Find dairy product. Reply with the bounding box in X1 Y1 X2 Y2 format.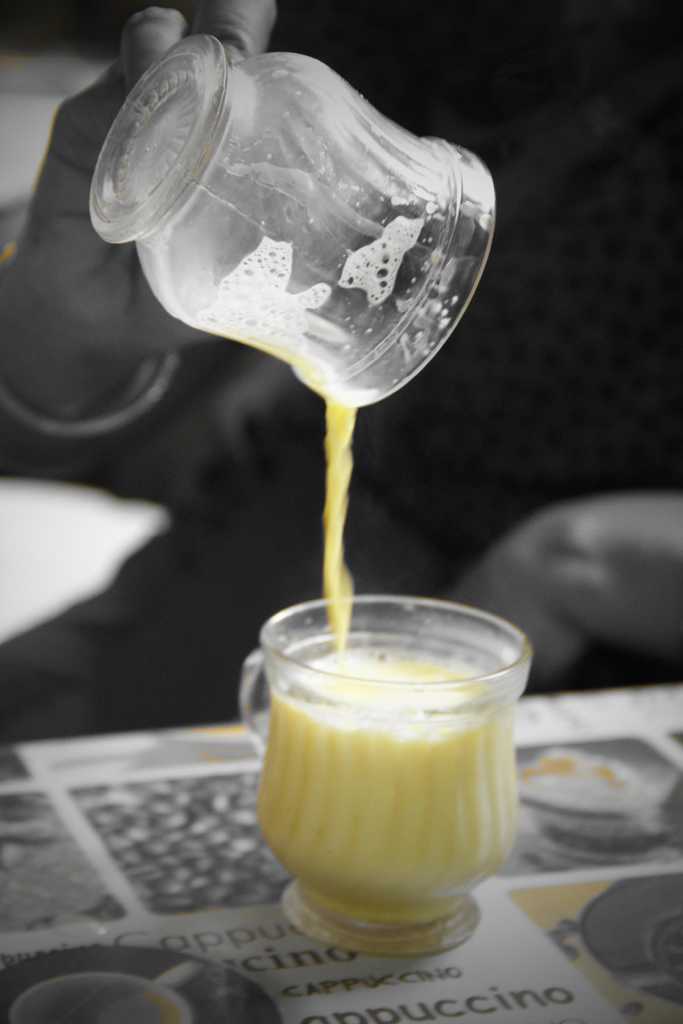
328 390 358 671.
